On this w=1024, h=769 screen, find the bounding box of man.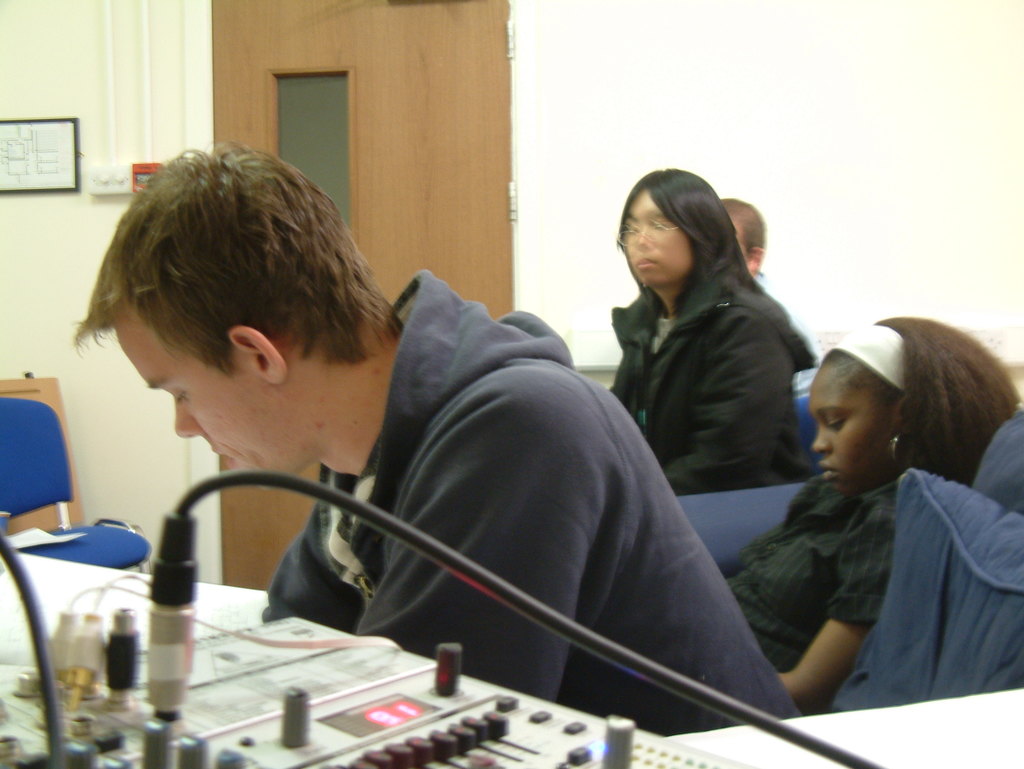
Bounding box: rect(723, 196, 817, 374).
